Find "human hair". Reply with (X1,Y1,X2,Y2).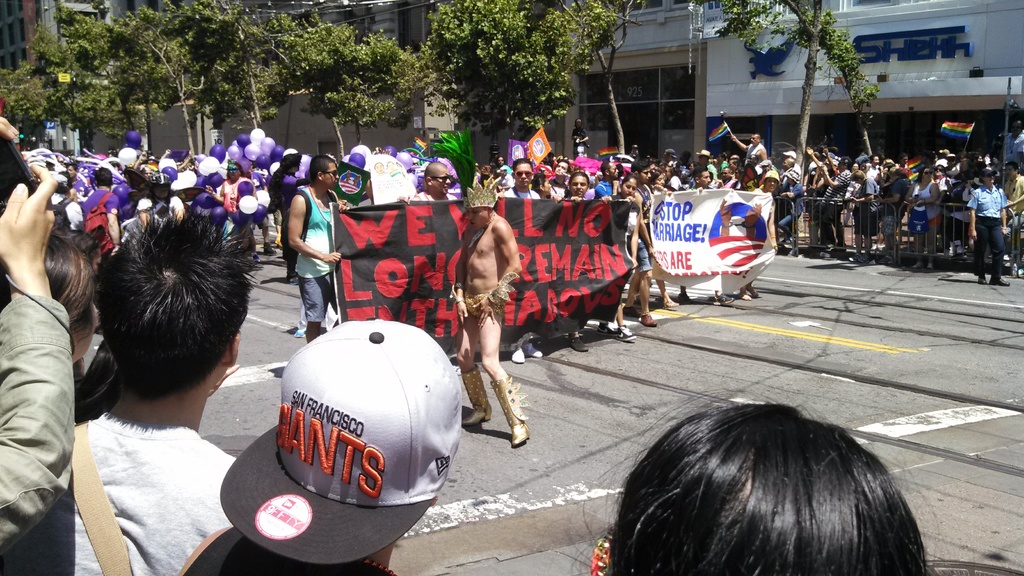
(644,166,662,190).
